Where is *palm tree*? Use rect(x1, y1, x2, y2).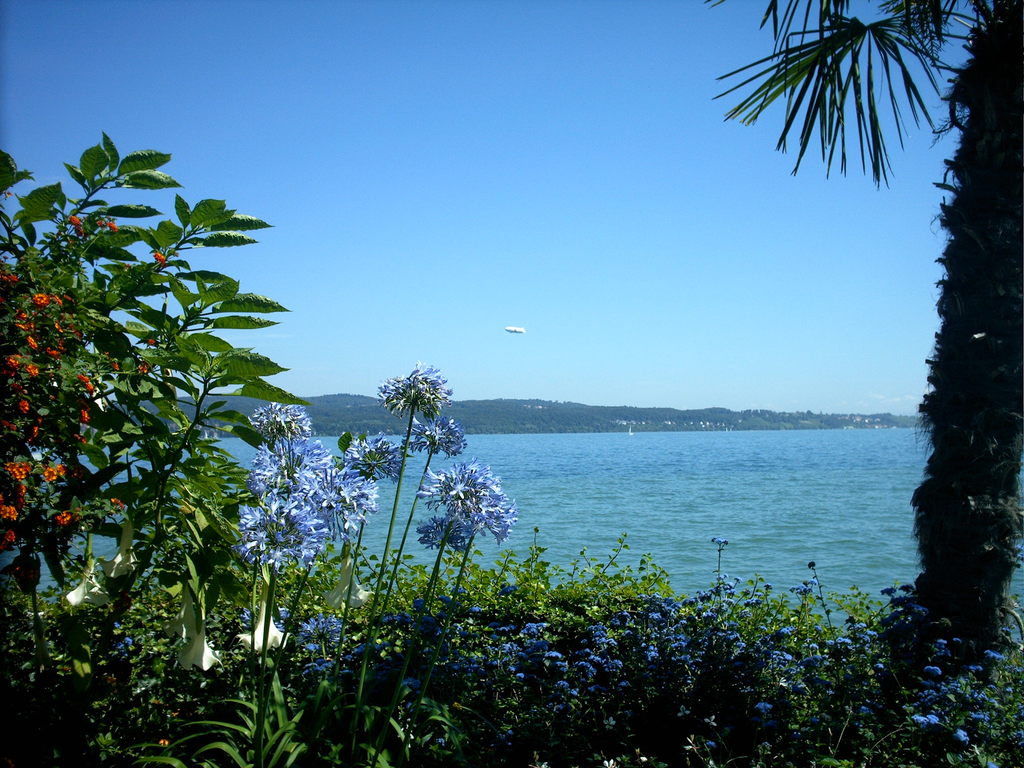
rect(702, 0, 1023, 644).
